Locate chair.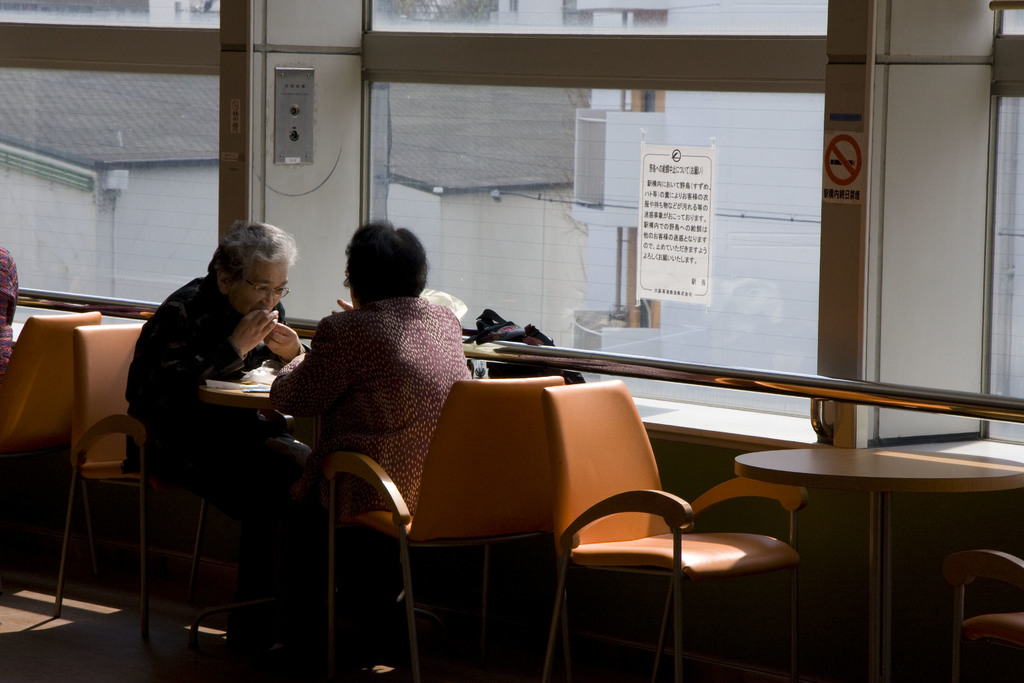
Bounding box: box=[327, 372, 568, 682].
